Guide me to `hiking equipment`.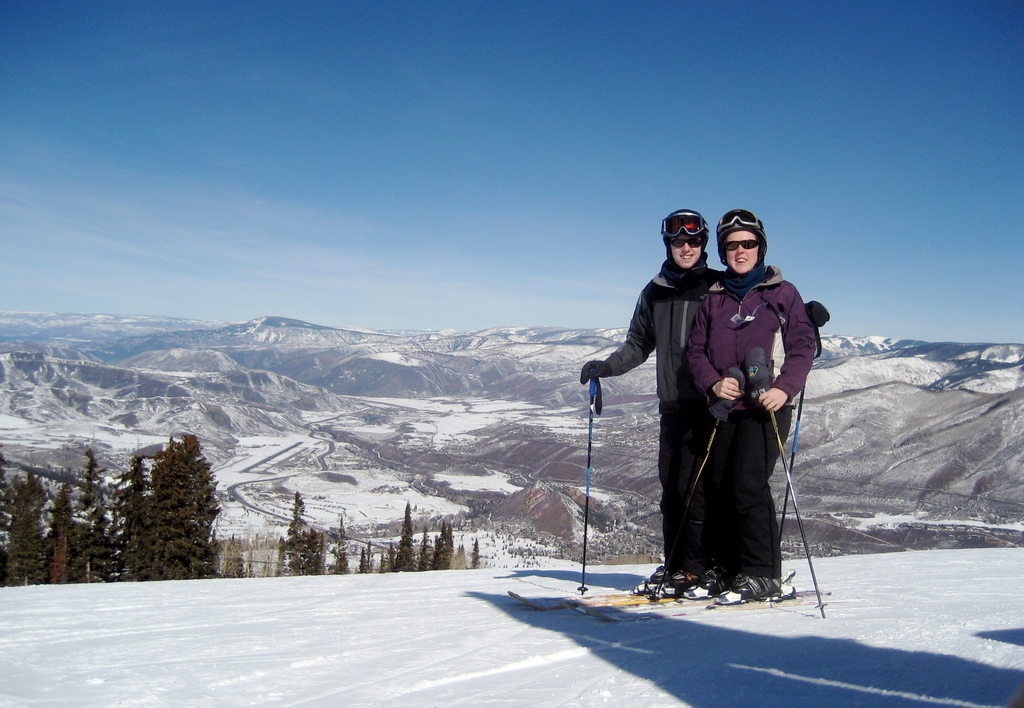
Guidance: 639,370,753,602.
